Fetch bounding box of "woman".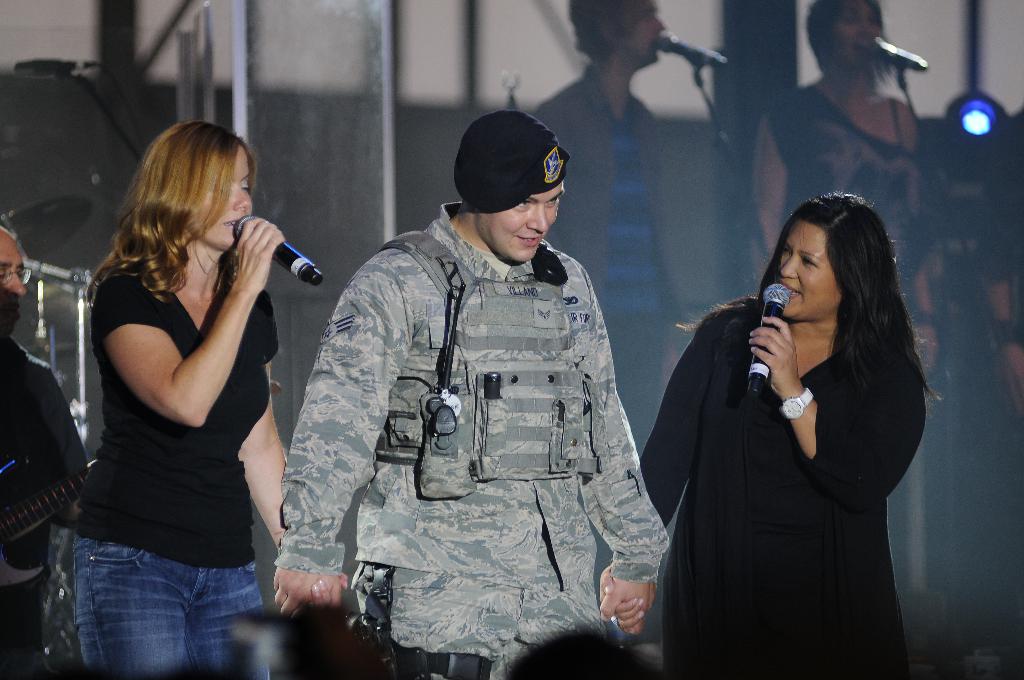
Bbox: l=657, t=184, r=926, b=679.
